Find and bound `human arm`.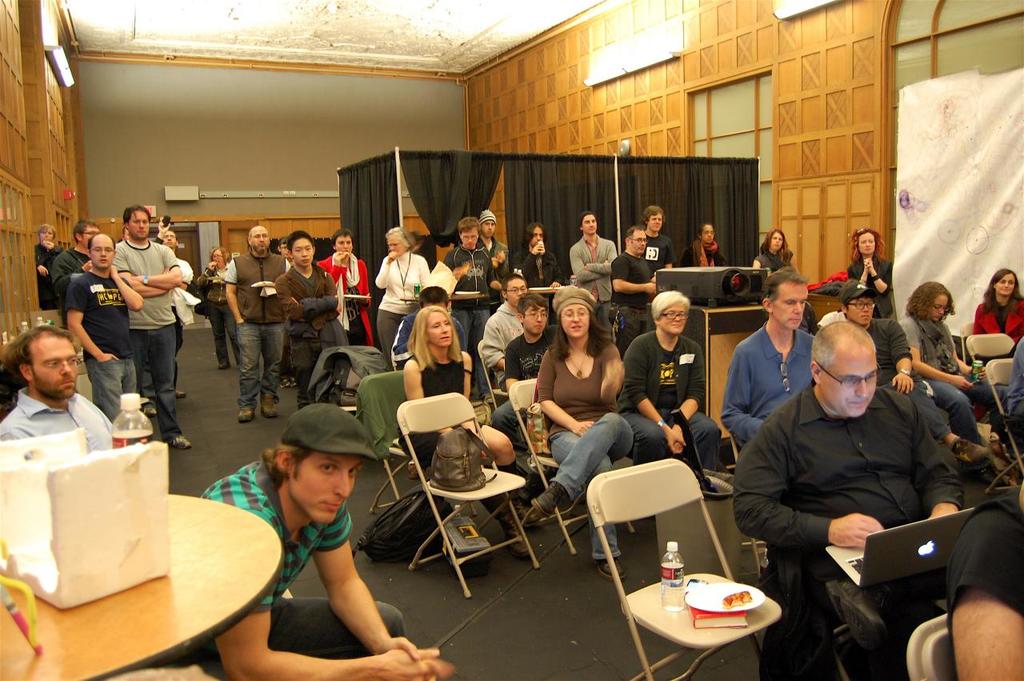
Bound: bbox=(543, 249, 564, 291).
